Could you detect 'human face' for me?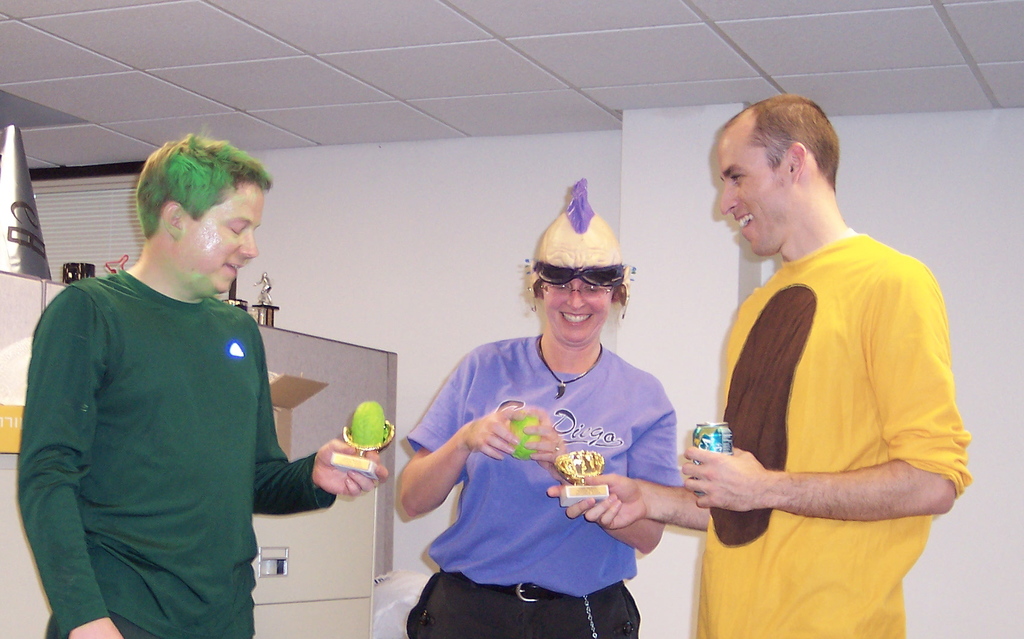
Detection result: 175,182,264,296.
